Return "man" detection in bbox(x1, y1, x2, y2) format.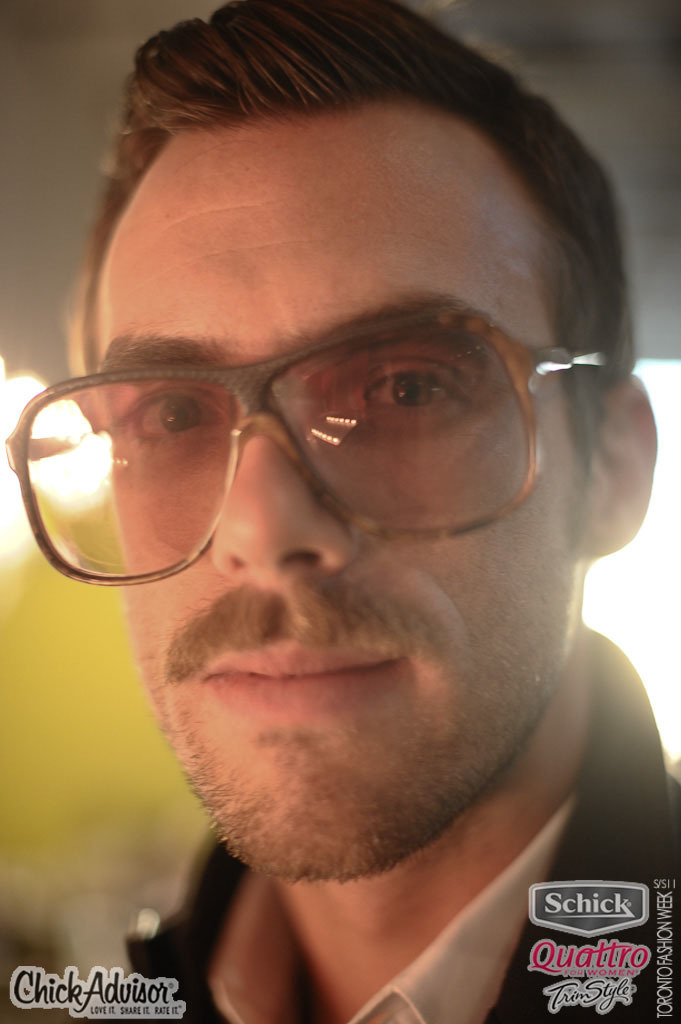
bbox(0, 0, 680, 1023).
